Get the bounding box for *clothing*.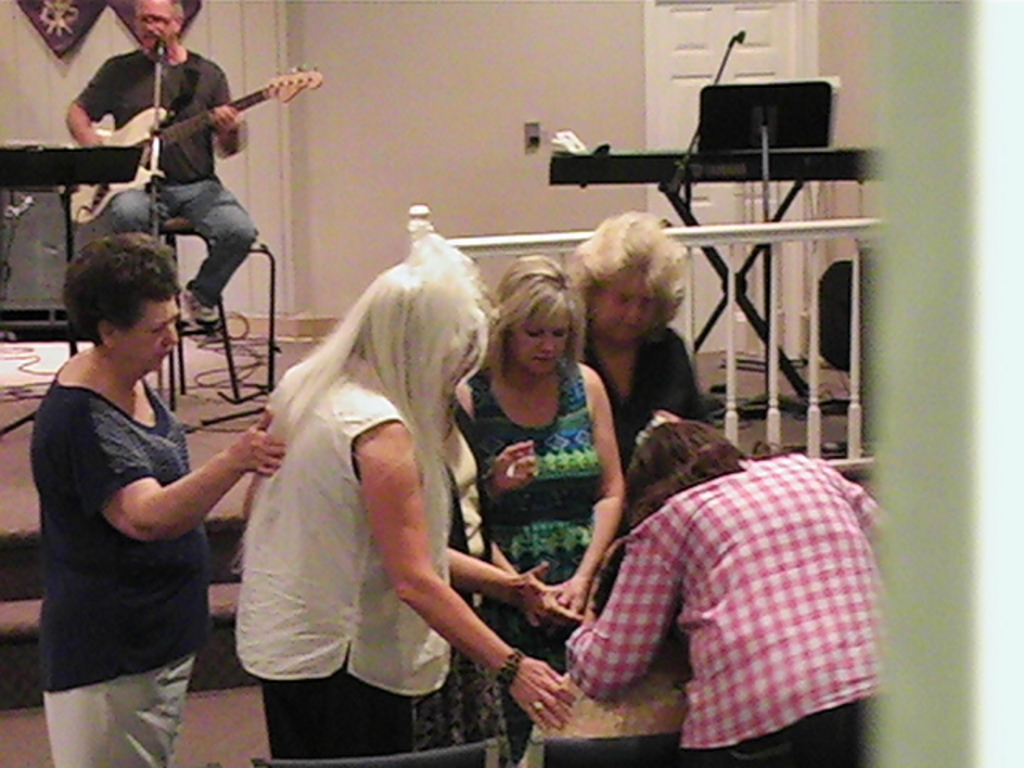
locate(579, 326, 714, 472).
